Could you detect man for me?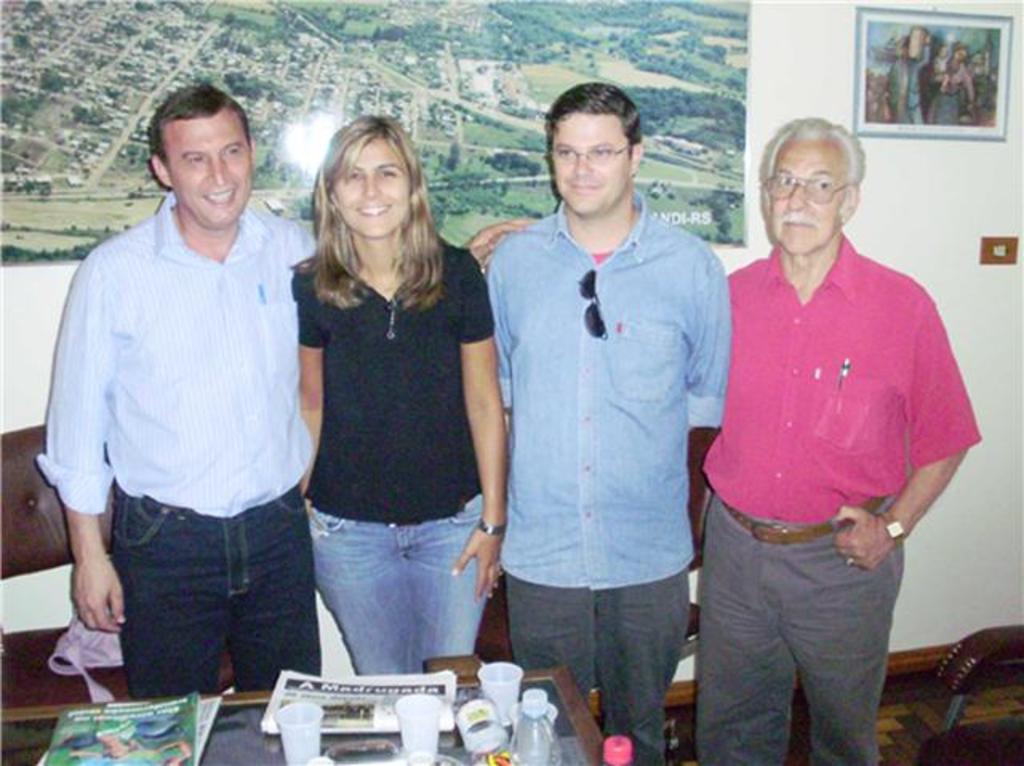
Detection result: 685/102/970/747.
